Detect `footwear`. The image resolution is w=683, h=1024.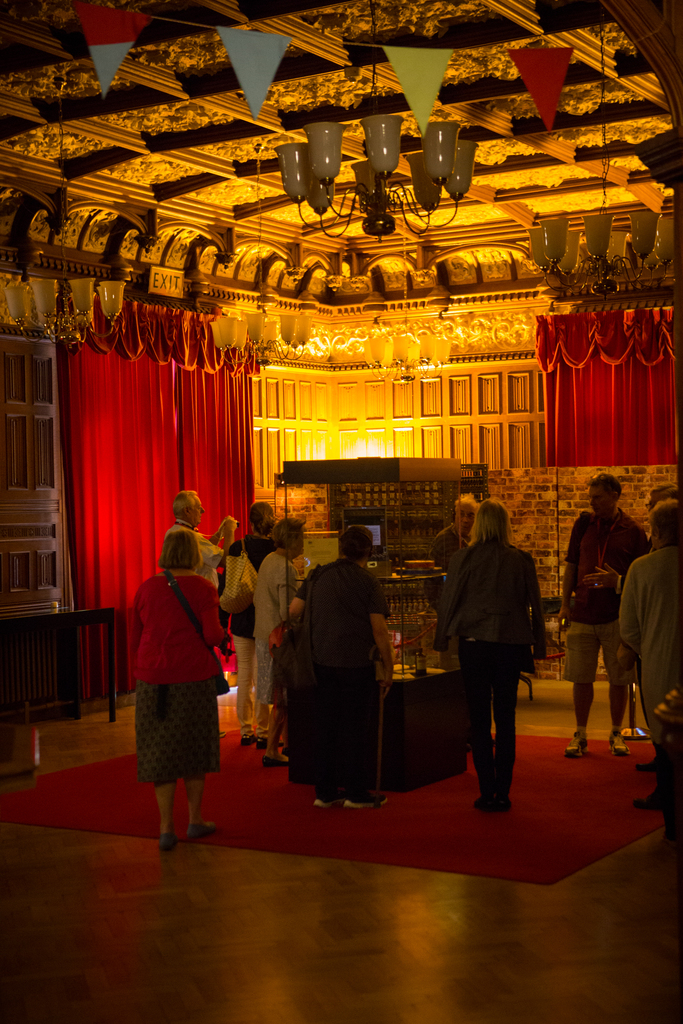
Rect(265, 757, 289, 769).
